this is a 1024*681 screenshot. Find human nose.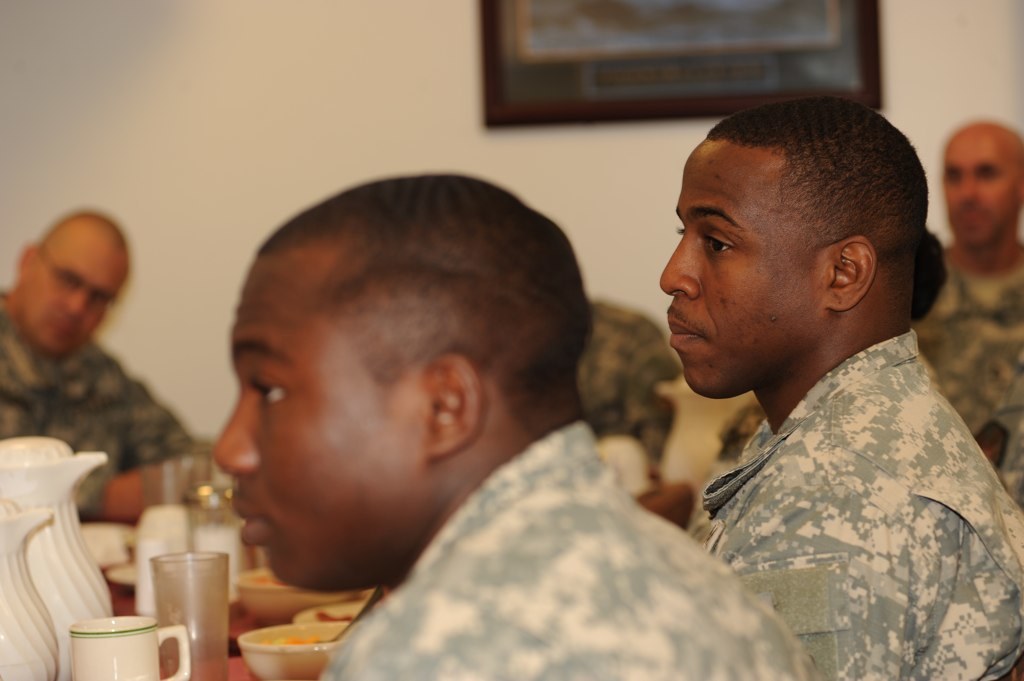
Bounding box: left=59, top=285, right=86, bottom=311.
